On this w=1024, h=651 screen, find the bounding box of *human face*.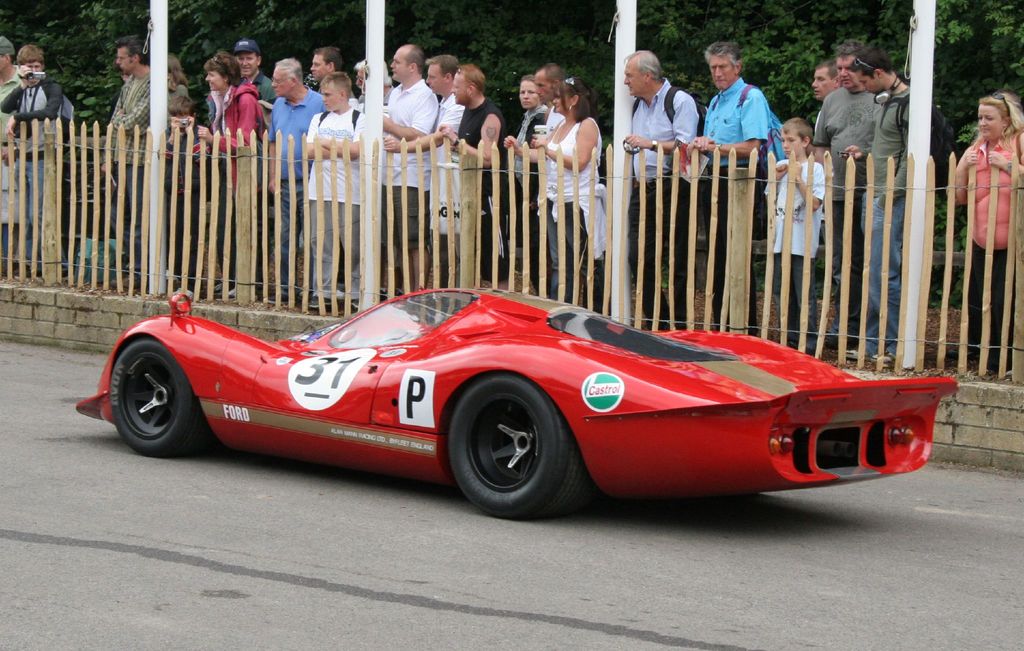
Bounding box: (269,67,288,97).
